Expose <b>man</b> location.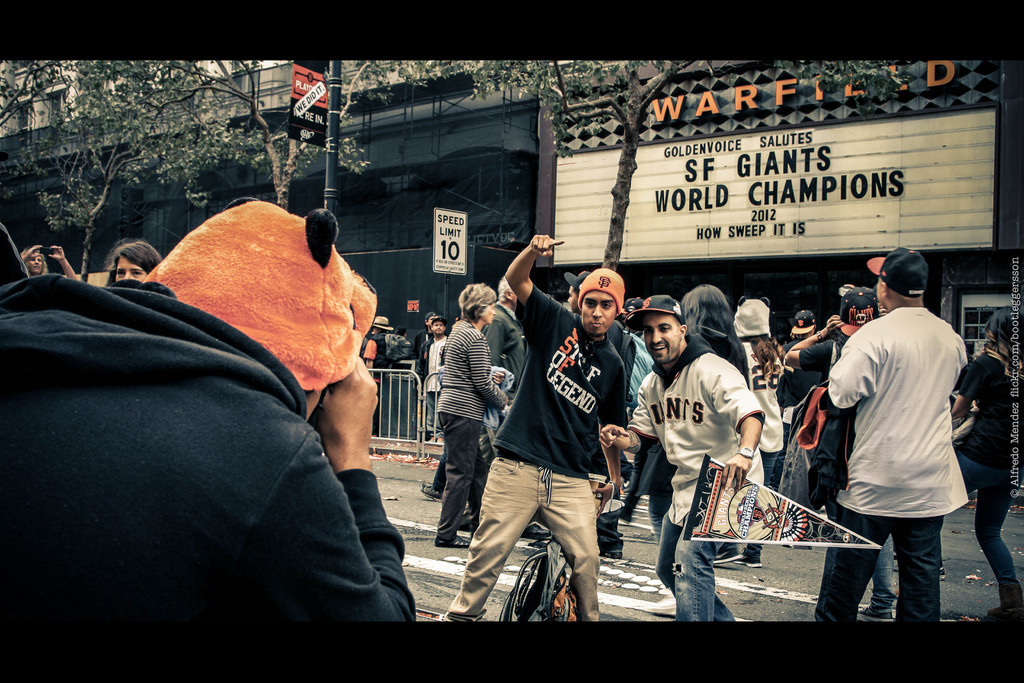
Exposed at (left=595, top=293, right=769, bottom=627).
